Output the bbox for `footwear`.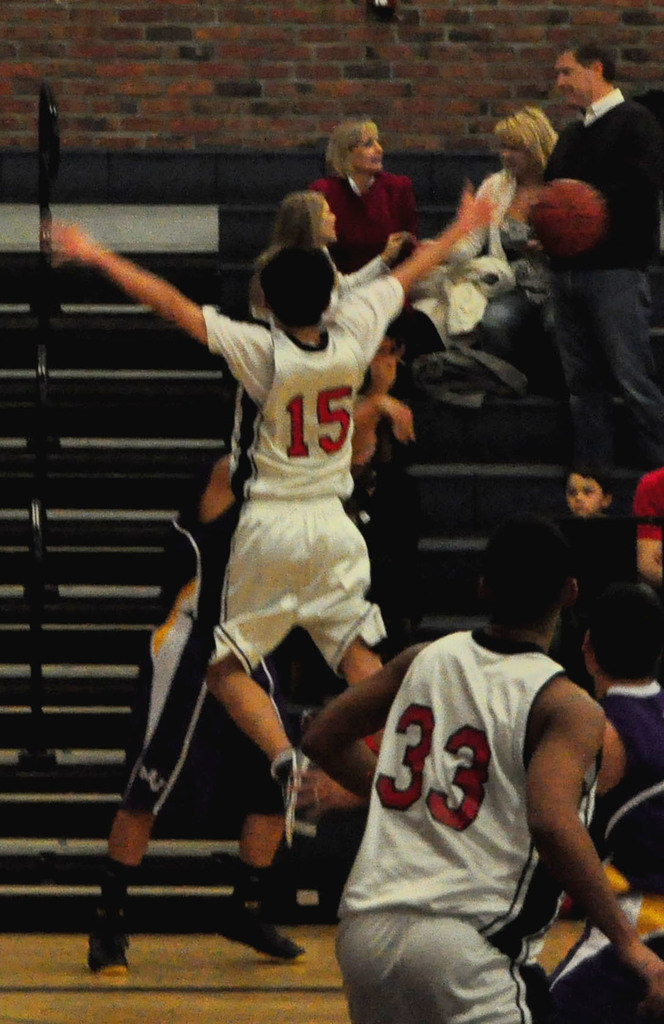
[left=87, top=900, right=133, bottom=974].
